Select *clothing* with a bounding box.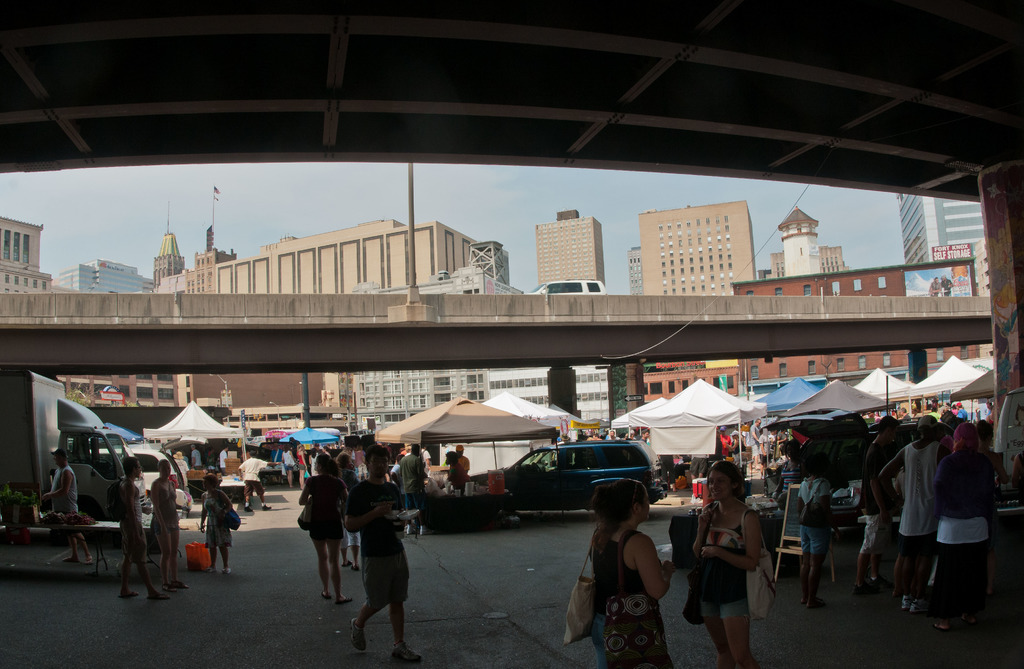
box(850, 426, 881, 570).
